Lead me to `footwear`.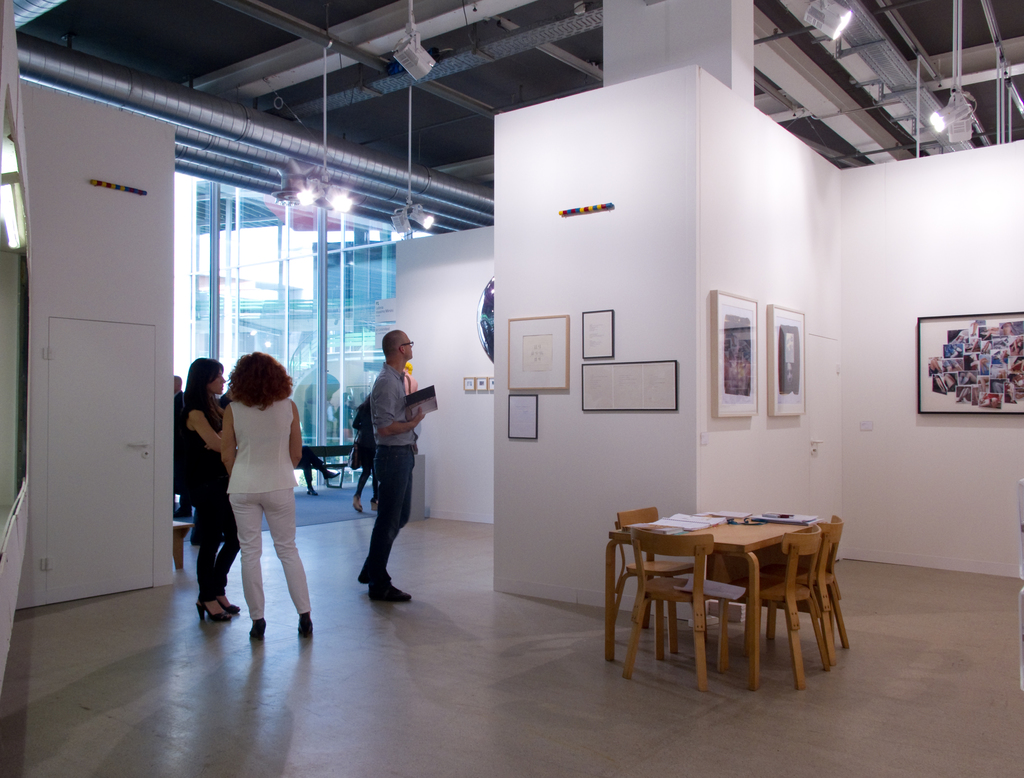
Lead to detection(248, 620, 268, 639).
